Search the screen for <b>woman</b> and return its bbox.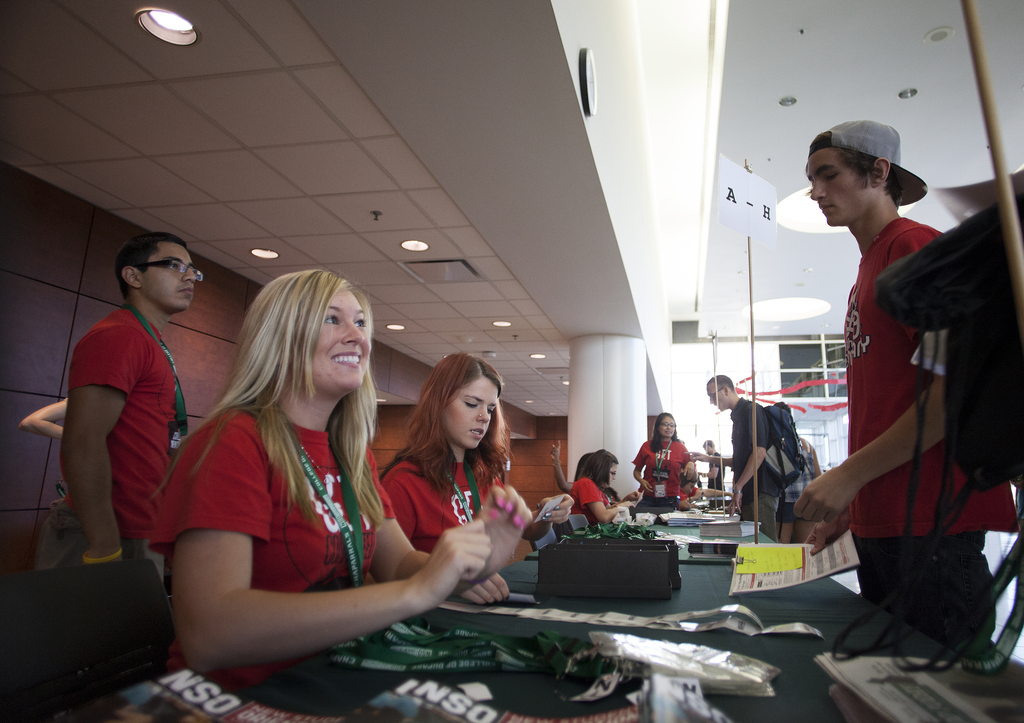
Found: [left=759, top=394, right=820, bottom=546].
